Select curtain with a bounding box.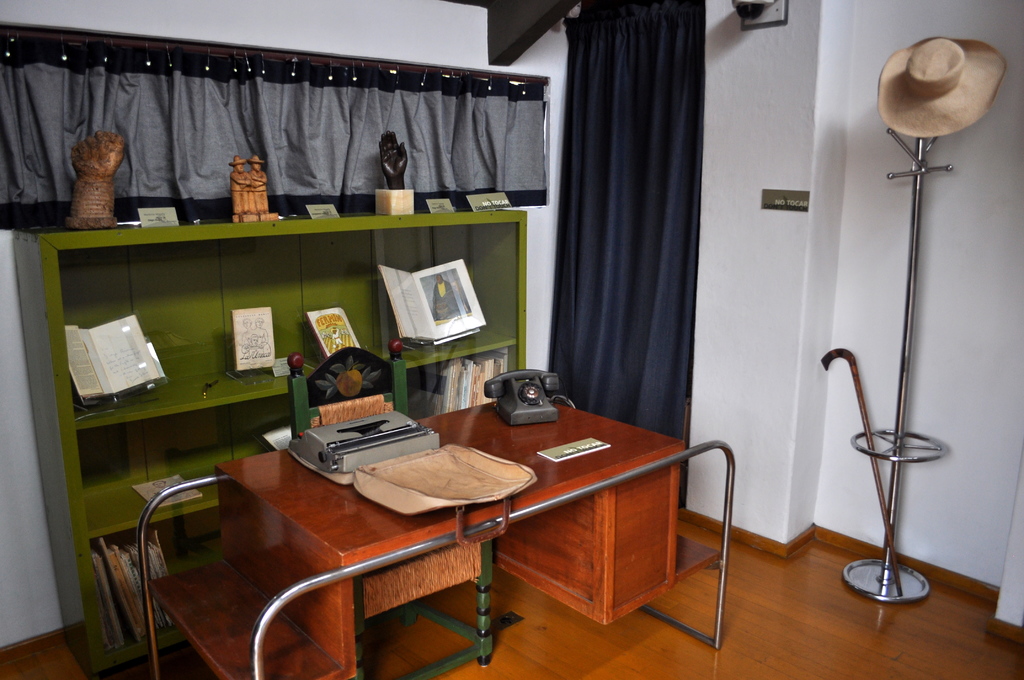
[0,31,559,225].
